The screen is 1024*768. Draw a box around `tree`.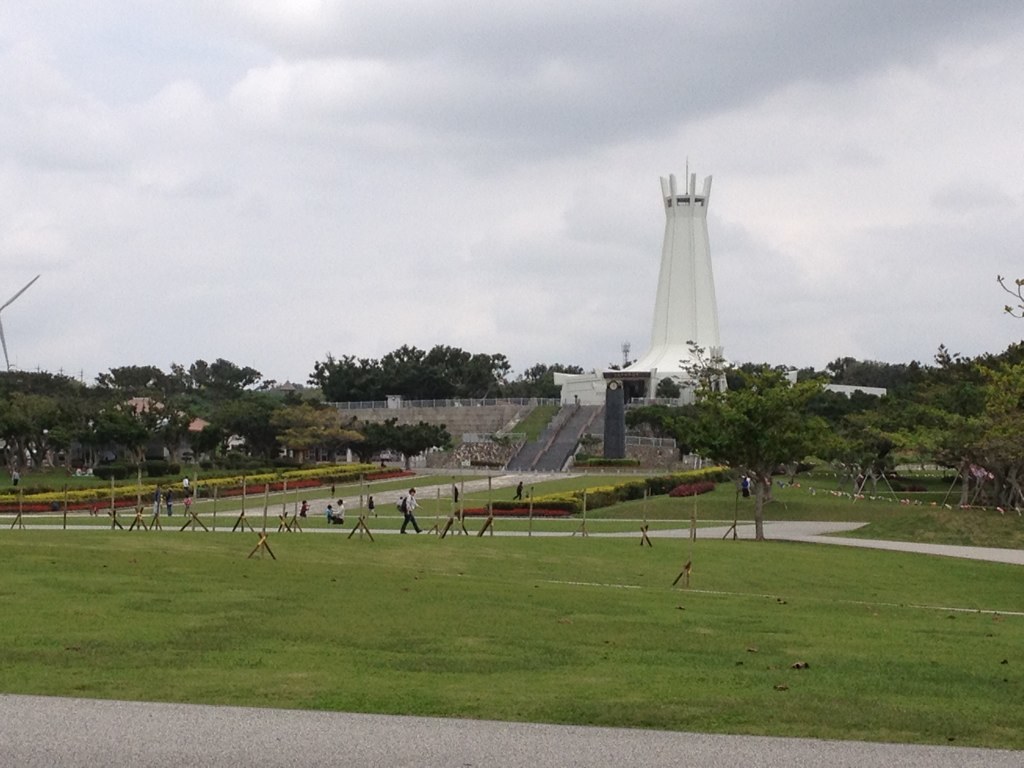
bbox=(829, 265, 1023, 514).
